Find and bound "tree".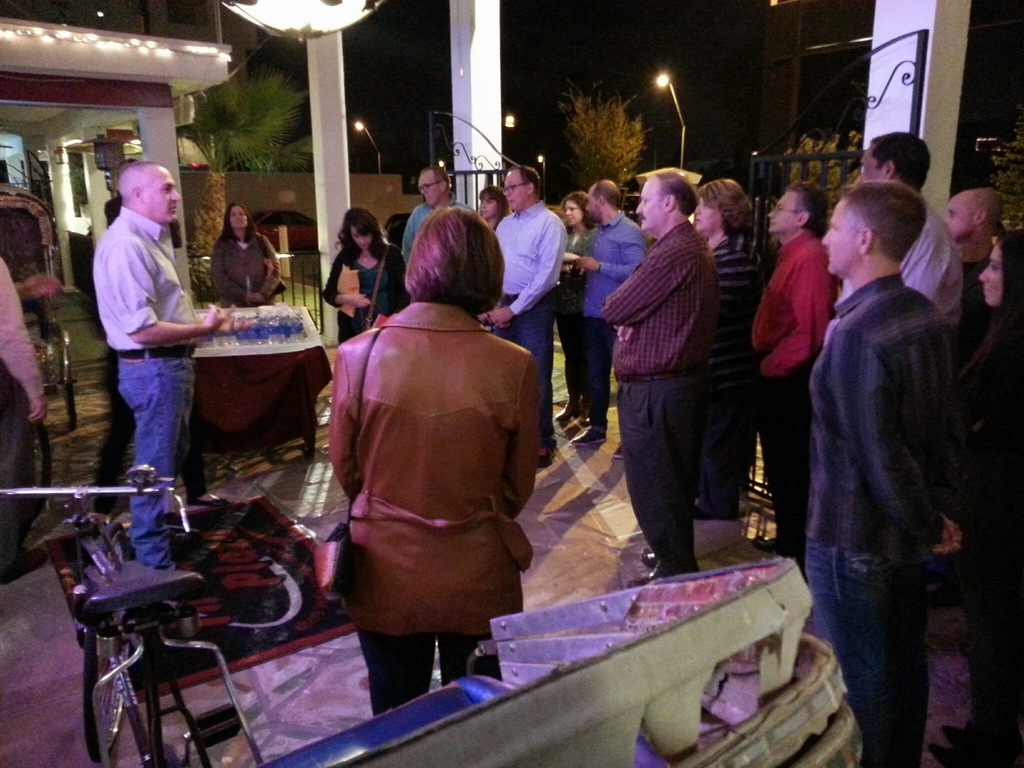
Bound: 985,131,1023,232.
